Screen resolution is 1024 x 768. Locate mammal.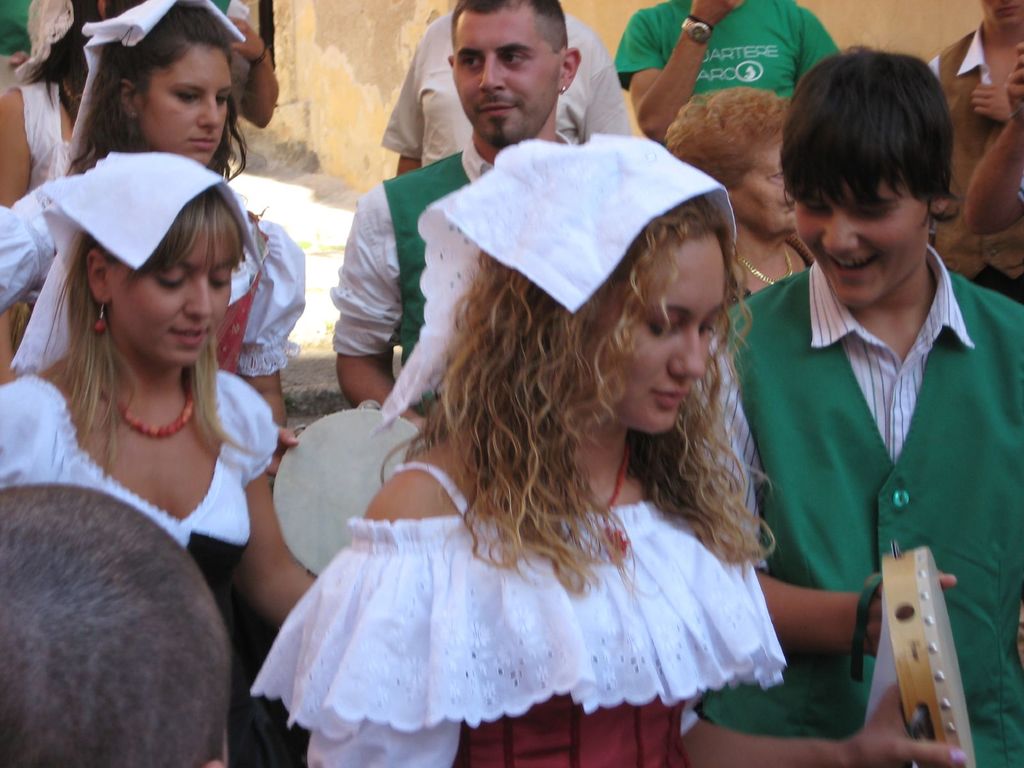
<region>0, 0, 312, 467</region>.
